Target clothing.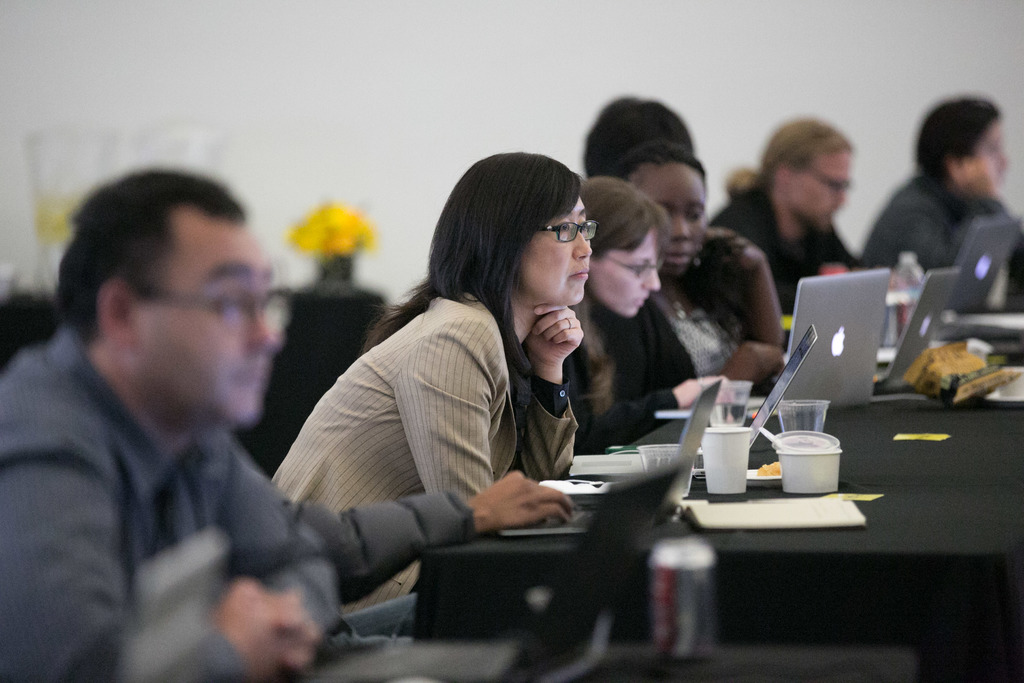
Target region: BBox(632, 284, 755, 413).
